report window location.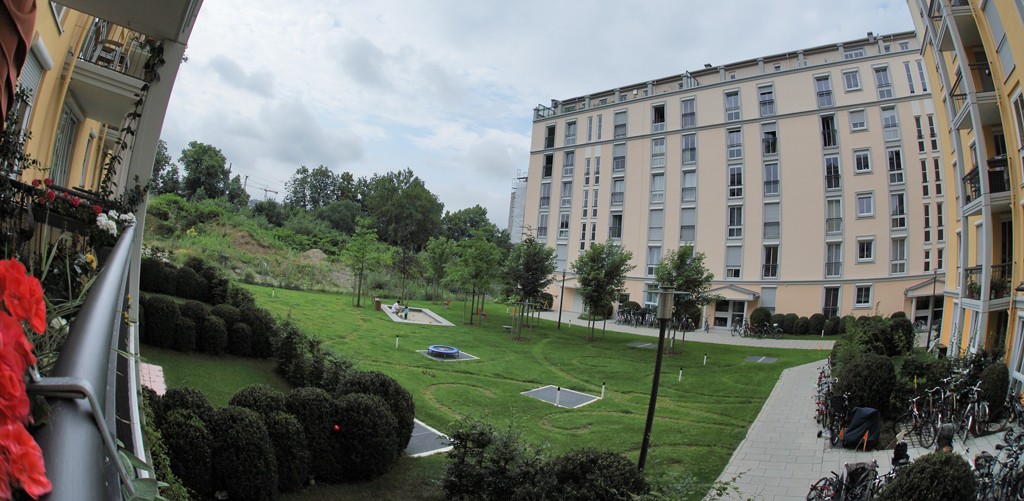
Report: bbox=[924, 199, 943, 229].
